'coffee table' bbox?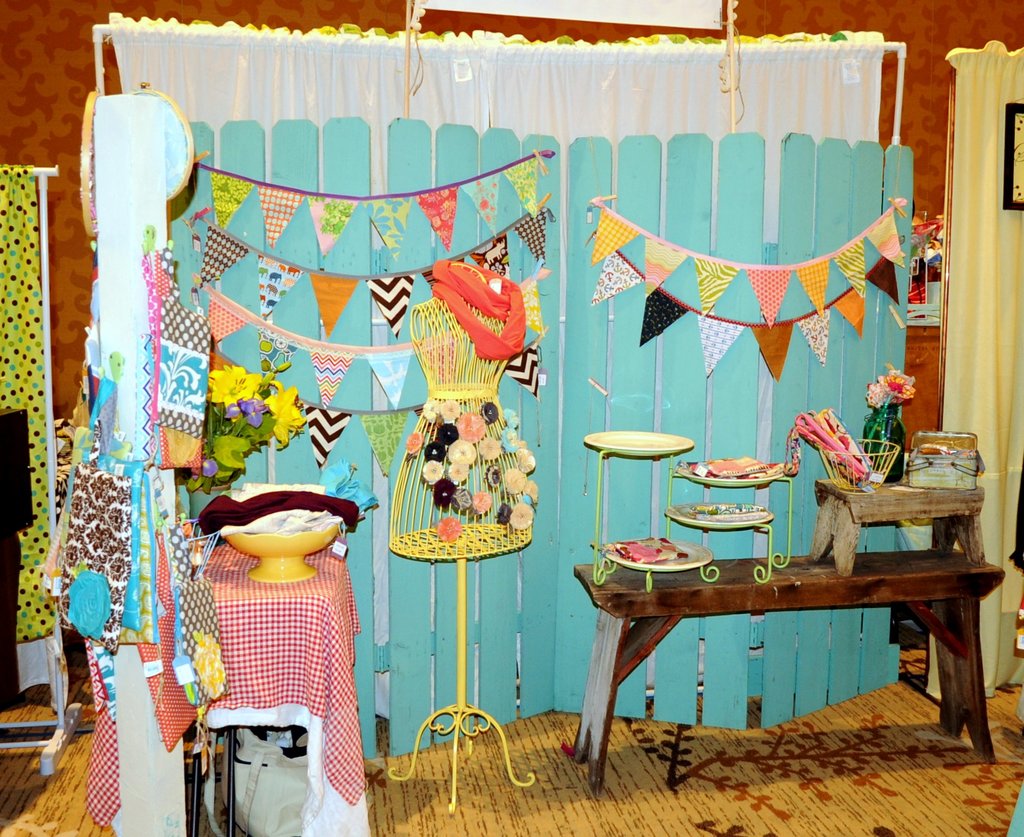
545,528,993,738
